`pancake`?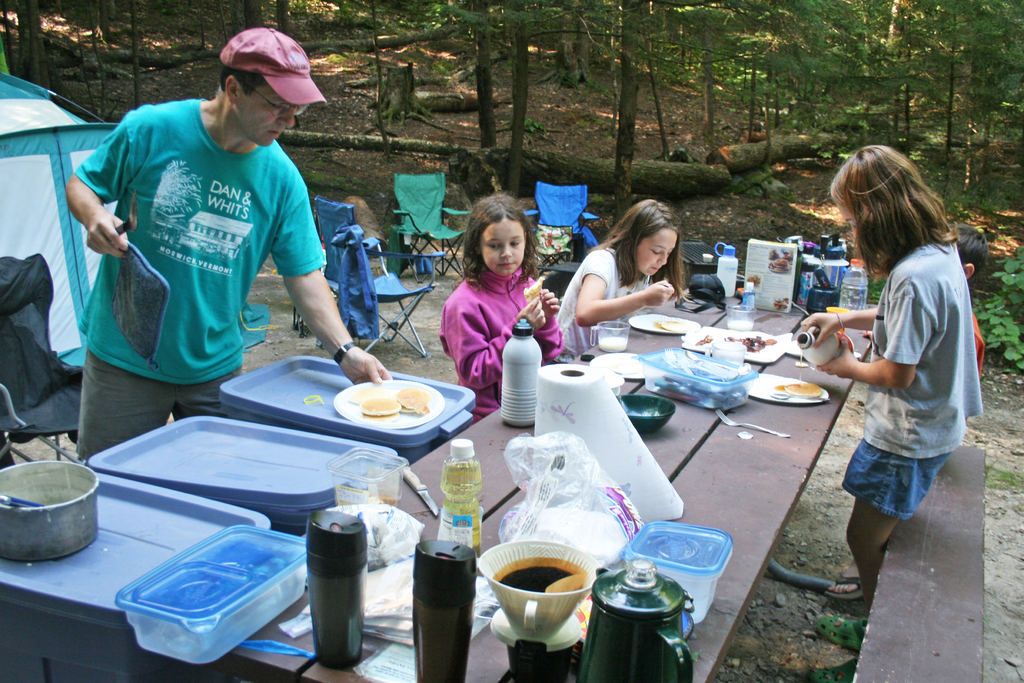
362/399/399/415
